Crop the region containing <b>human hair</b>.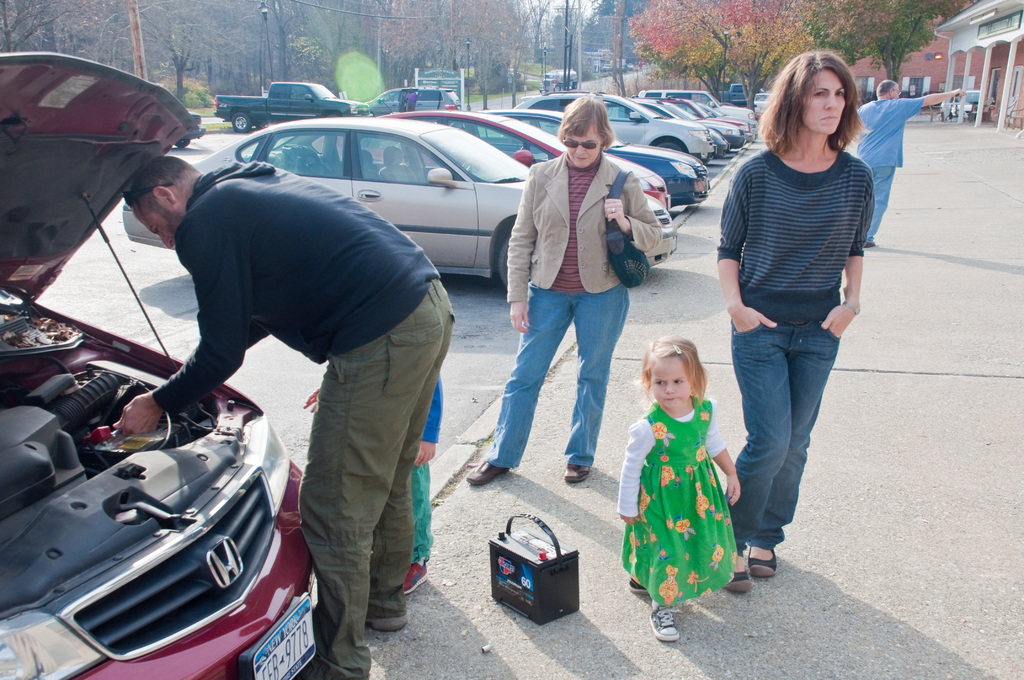
Crop region: locate(778, 47, 877, 170).
